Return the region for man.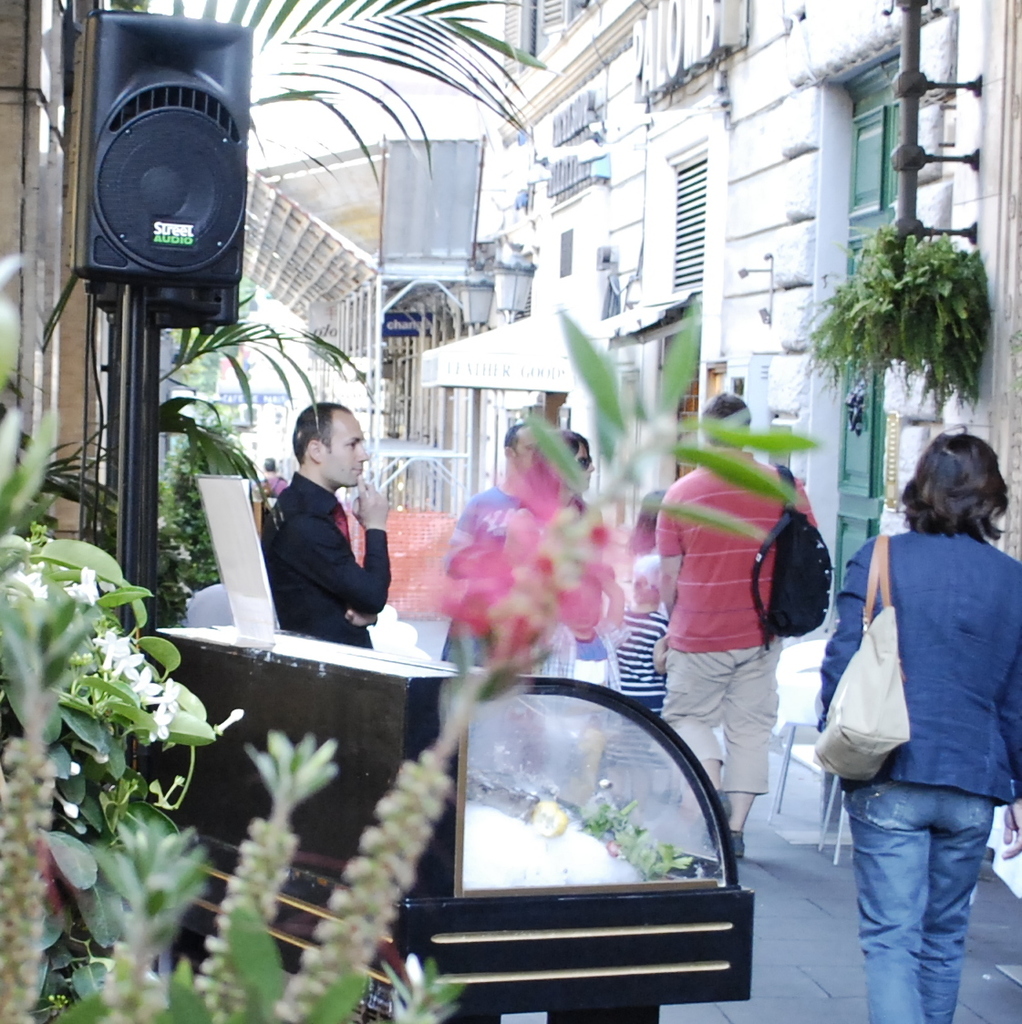
bbox=[656, 391, 821, 860].
